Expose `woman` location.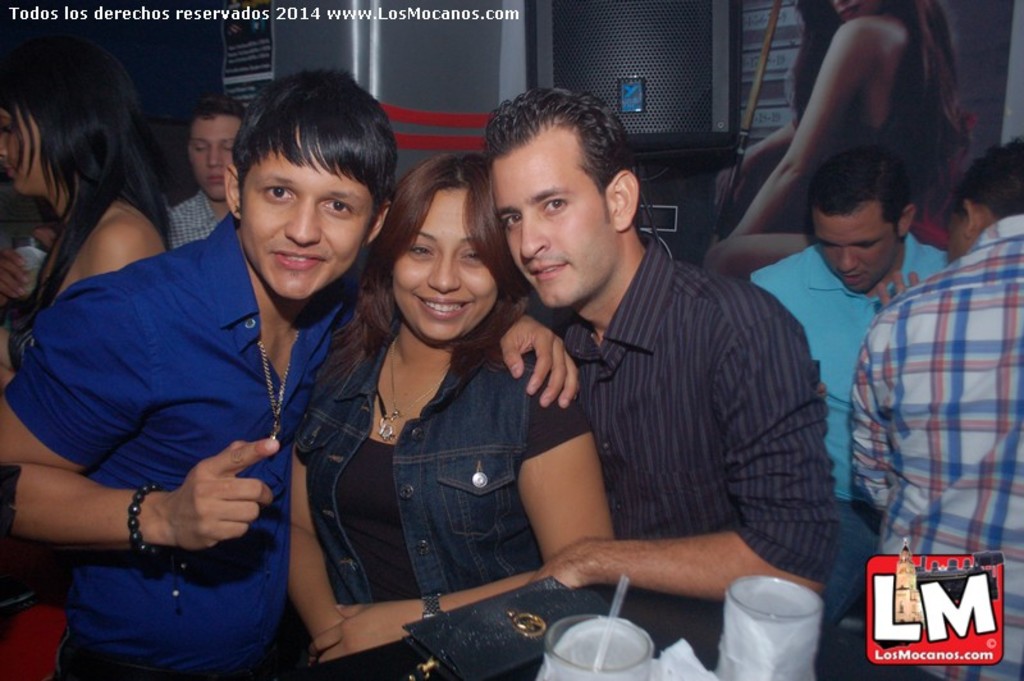
Exposed at 1 38 172 385.
